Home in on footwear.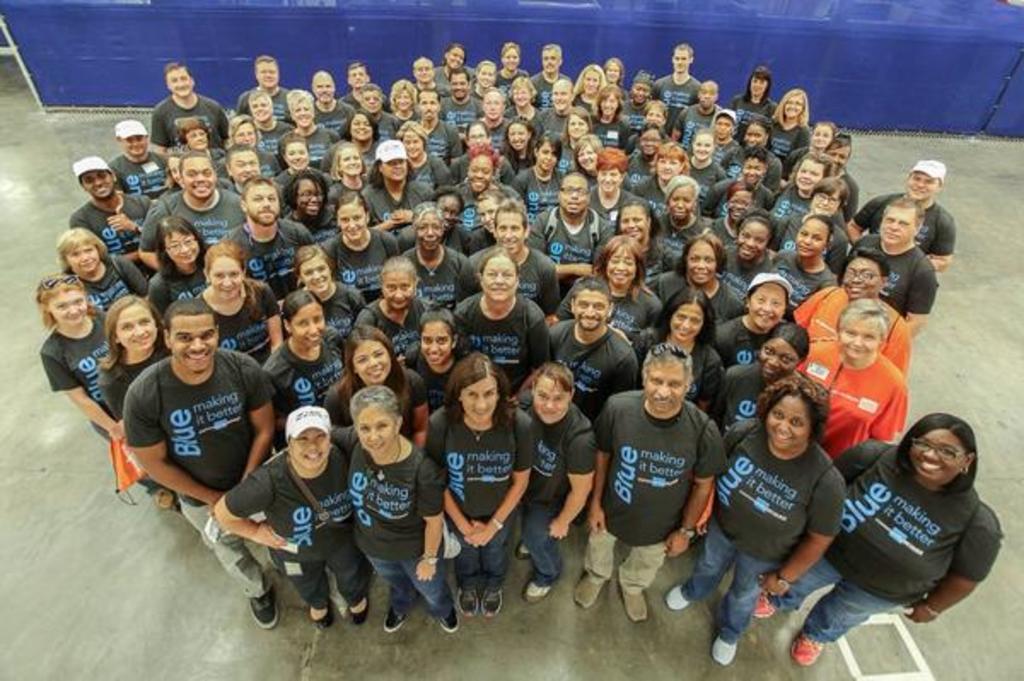
Homed in at {"left": 430, "top": 601, "right": 457, "bottom": 630}.
